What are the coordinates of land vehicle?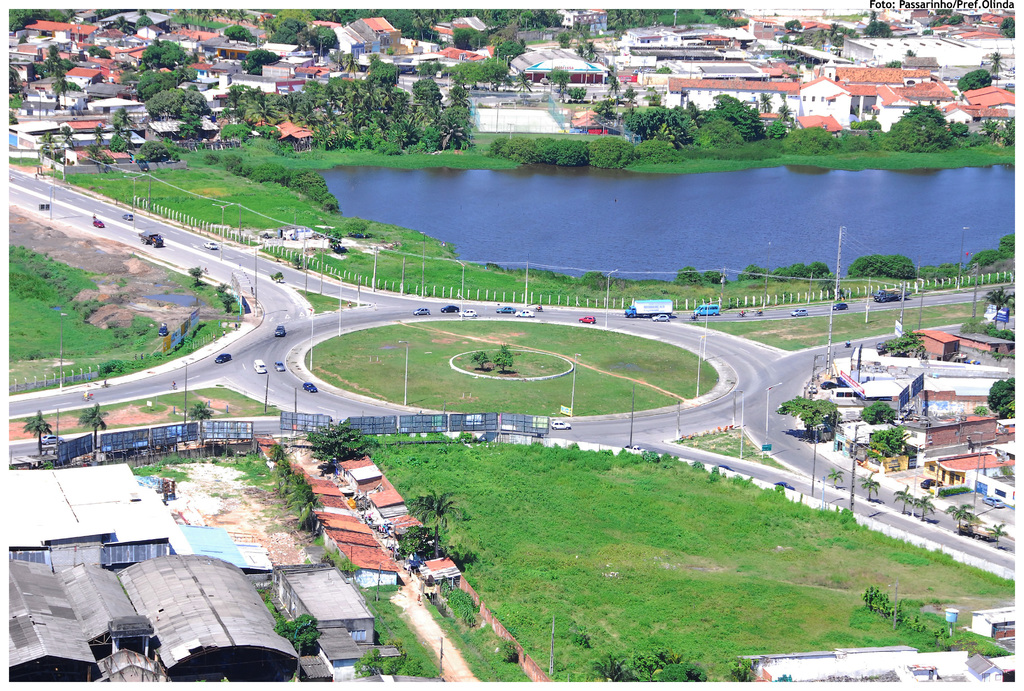
[left=275, top=322, right=287, bottom=338].
